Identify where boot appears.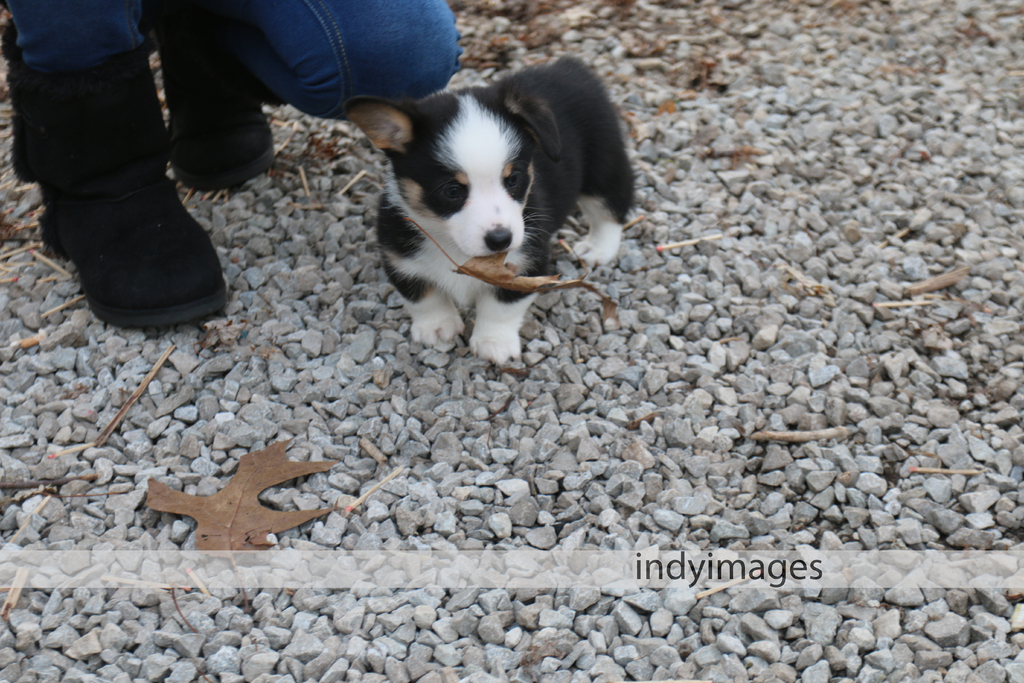
Appears at pyautogui.locateOnScreen(31, 36, 253, 345).
